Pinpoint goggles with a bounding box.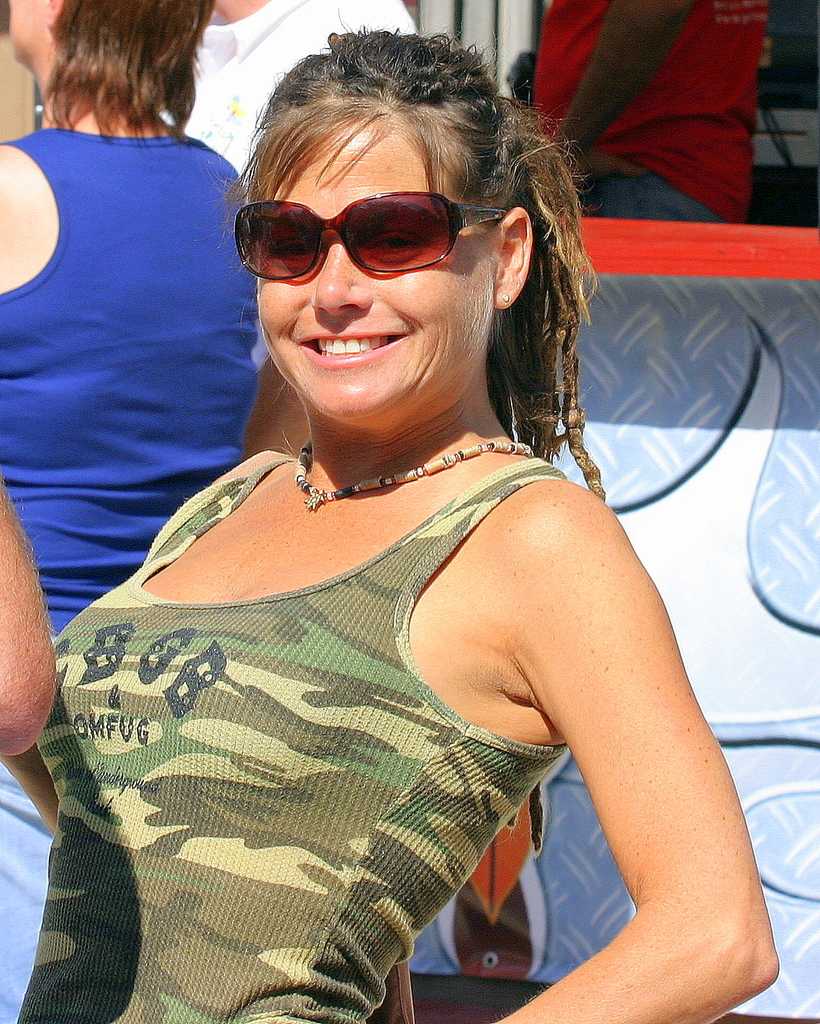
box=[226, 169, 523, 264].
